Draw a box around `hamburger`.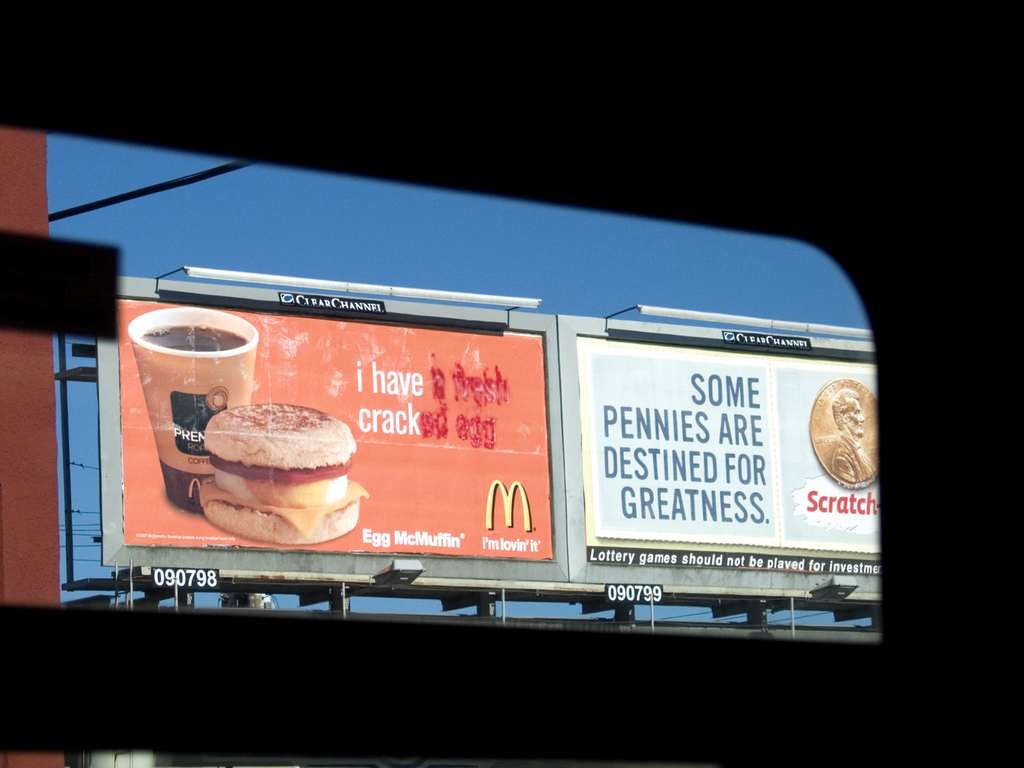
left=197, top=401, right=366, bottom=543.
